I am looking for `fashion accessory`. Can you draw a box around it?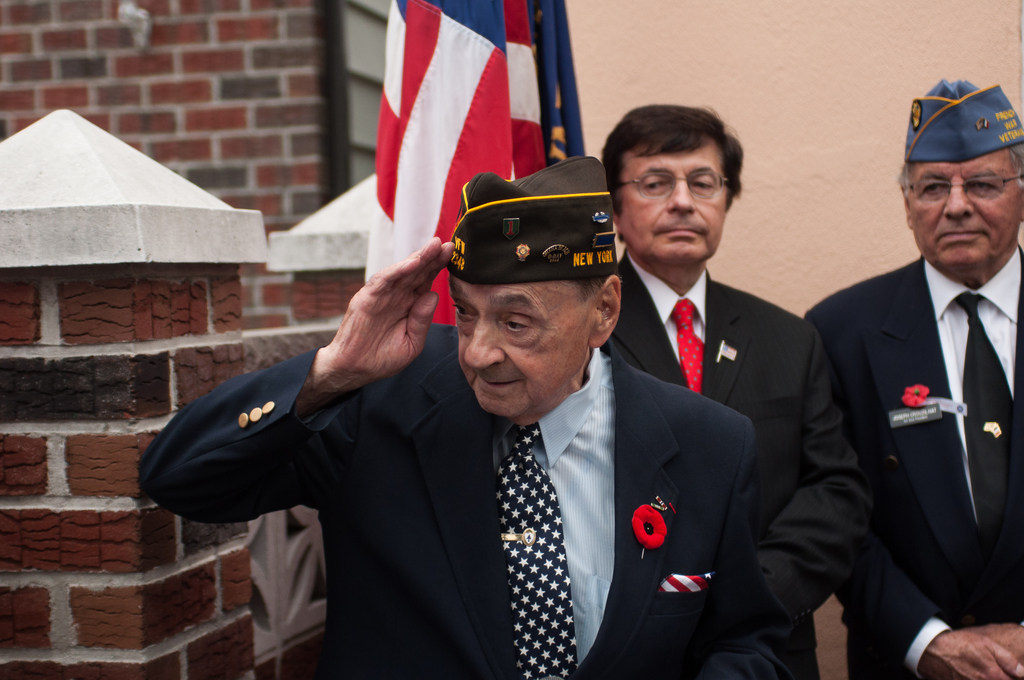
Sure, the bounding box is select_region(141, 339, 799, 676).
